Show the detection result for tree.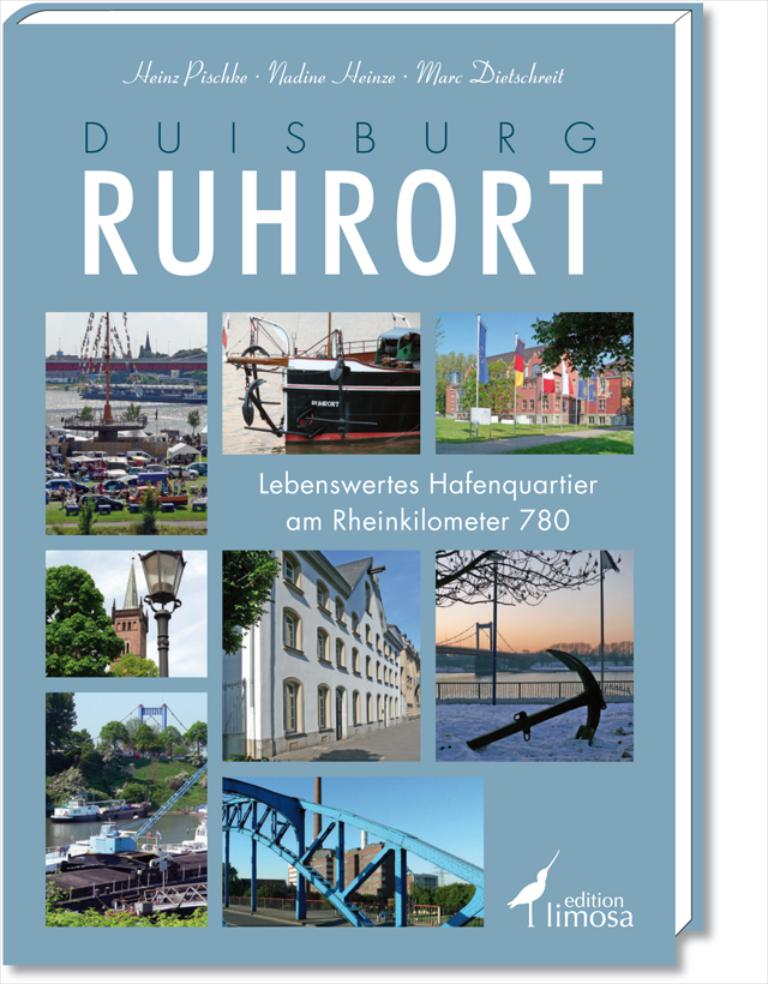
crop(410, 874, 472, 912).
